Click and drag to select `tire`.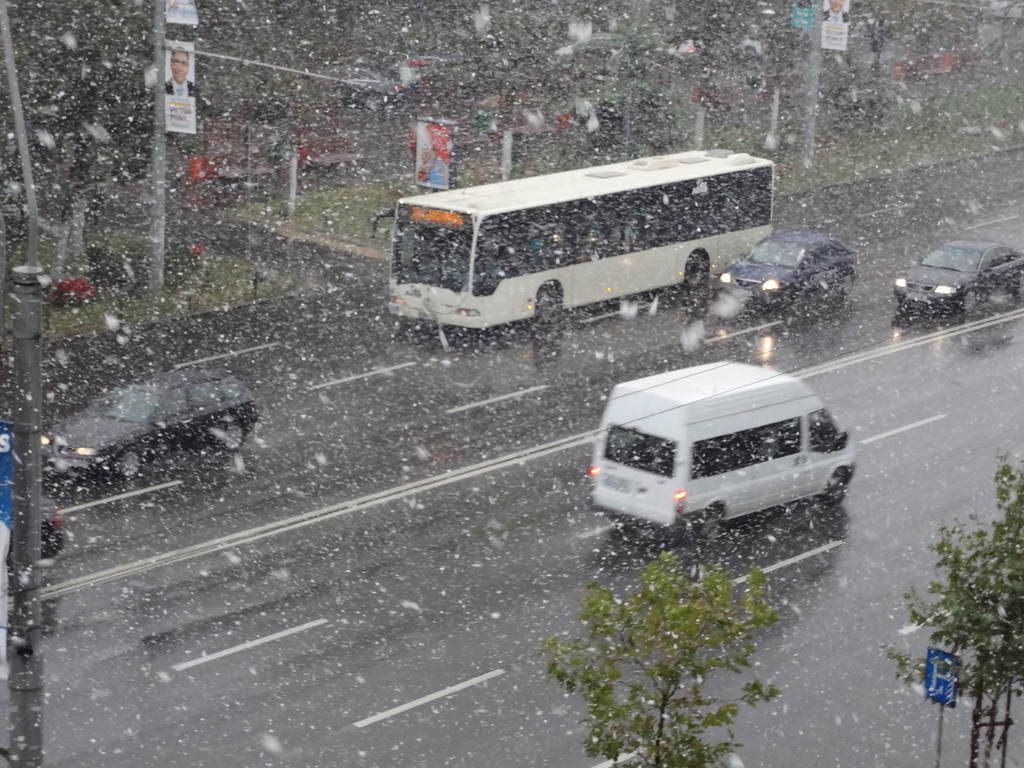
Selection: 842:274:854:296.
